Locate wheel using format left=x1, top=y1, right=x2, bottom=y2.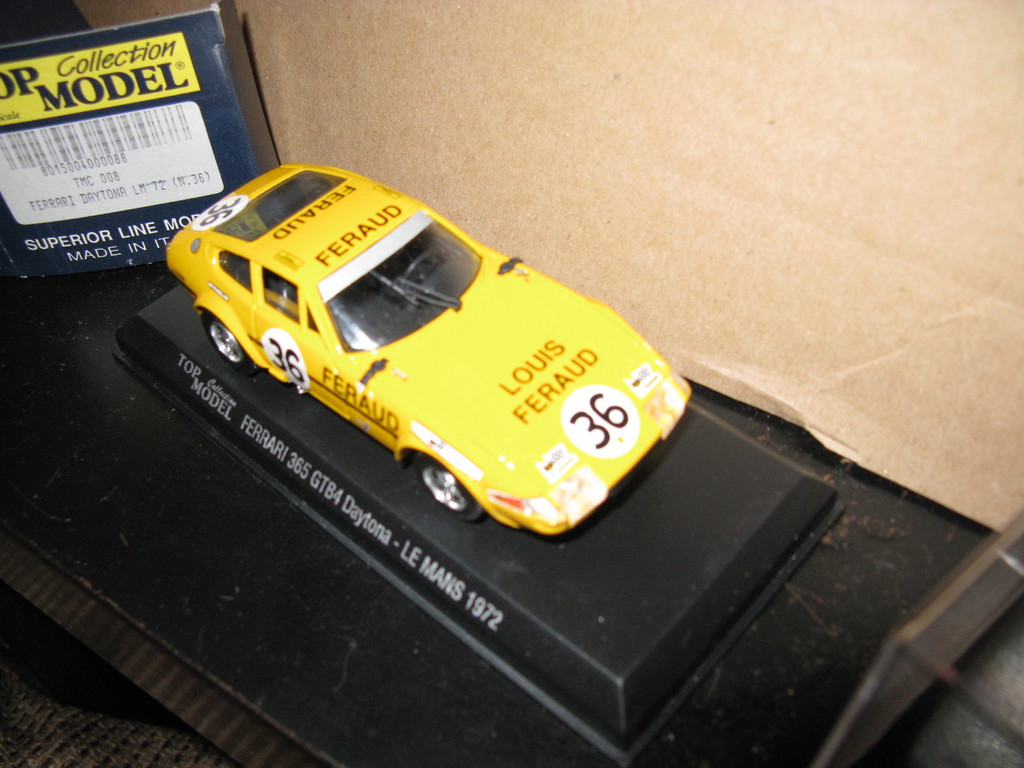
left=404, top=250, right=438, bottom=284.
